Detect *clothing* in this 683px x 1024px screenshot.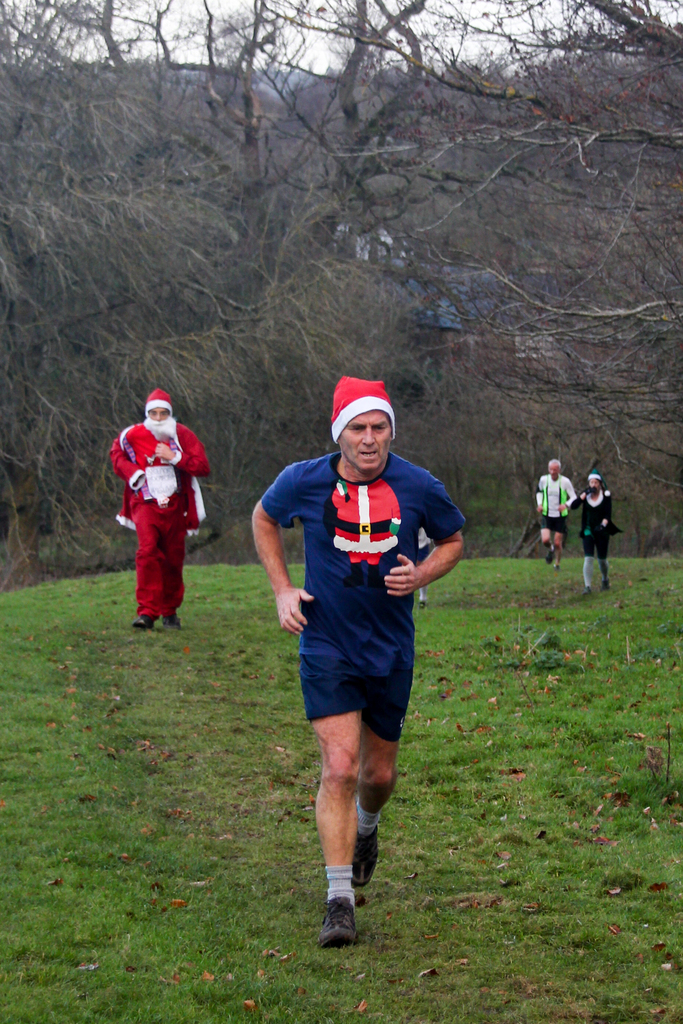
Detection: [254,452,465,740].
